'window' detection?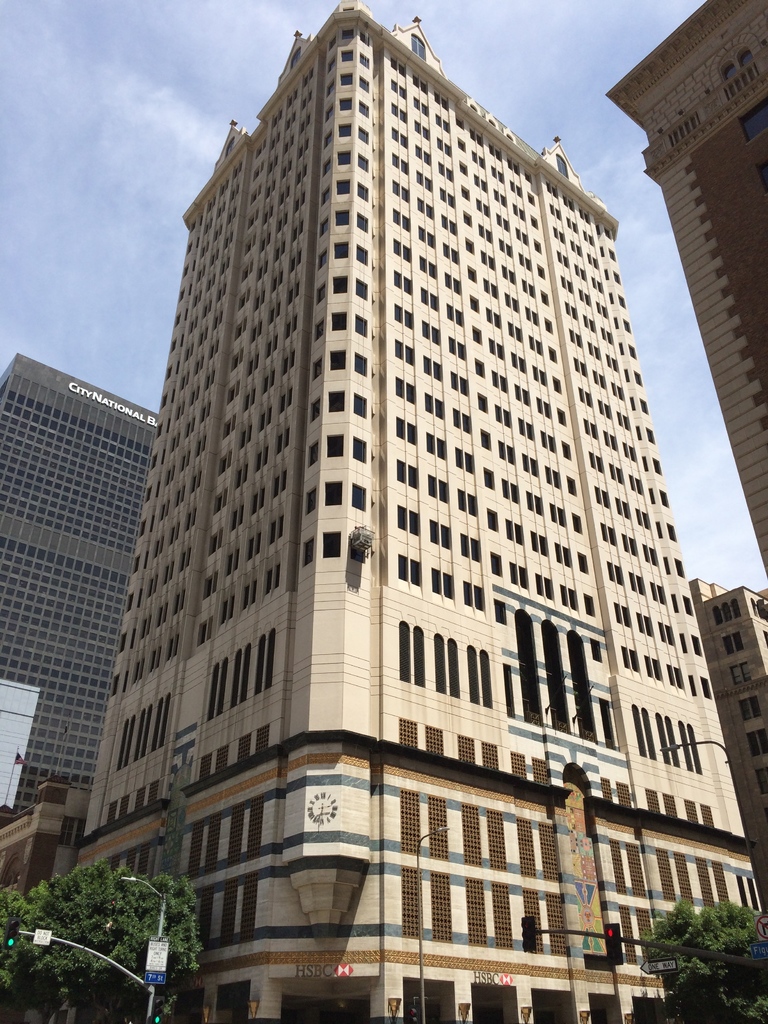
BBox(589, 638, 604, 662)
